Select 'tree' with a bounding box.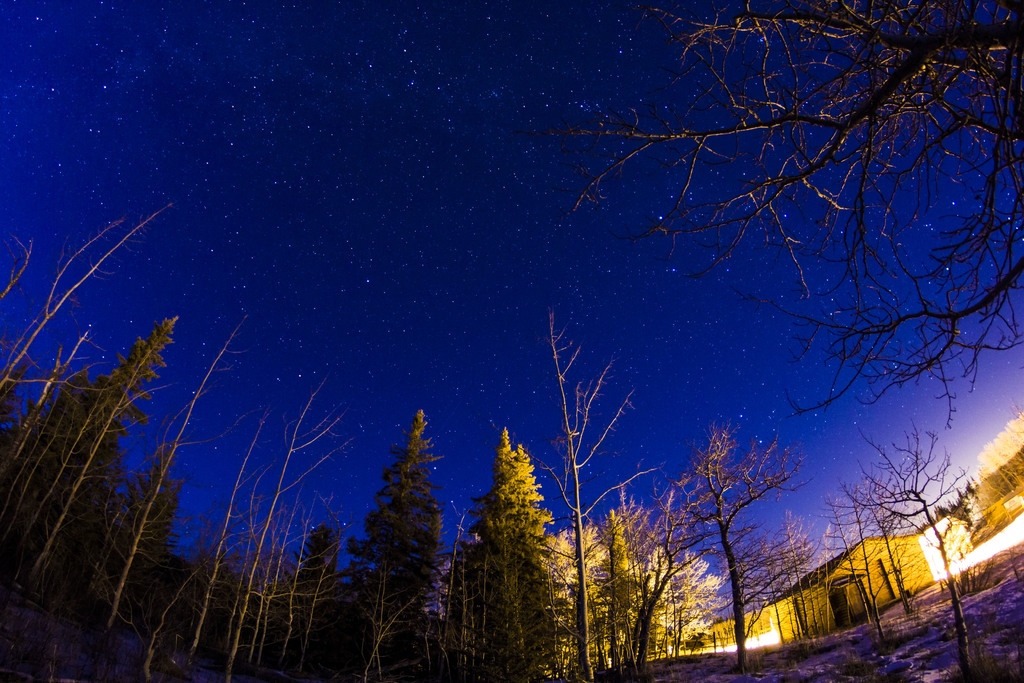
BBox(513, 0, 1023, 442).
